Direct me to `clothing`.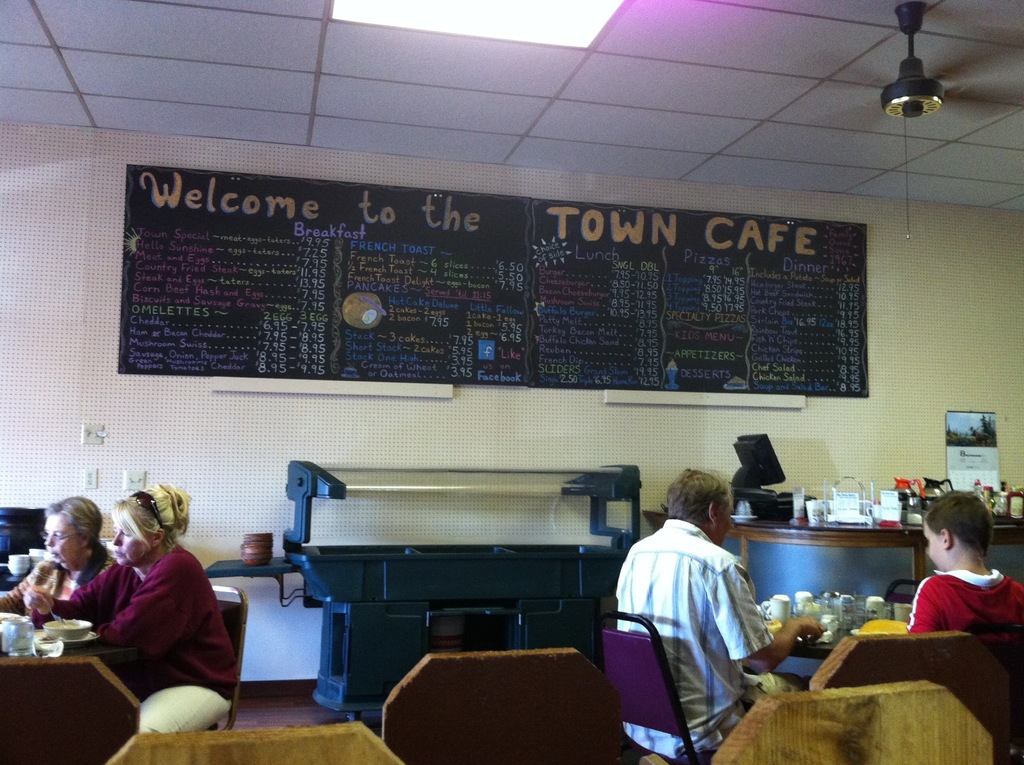
Direction: [3, 553, 117, 613].
